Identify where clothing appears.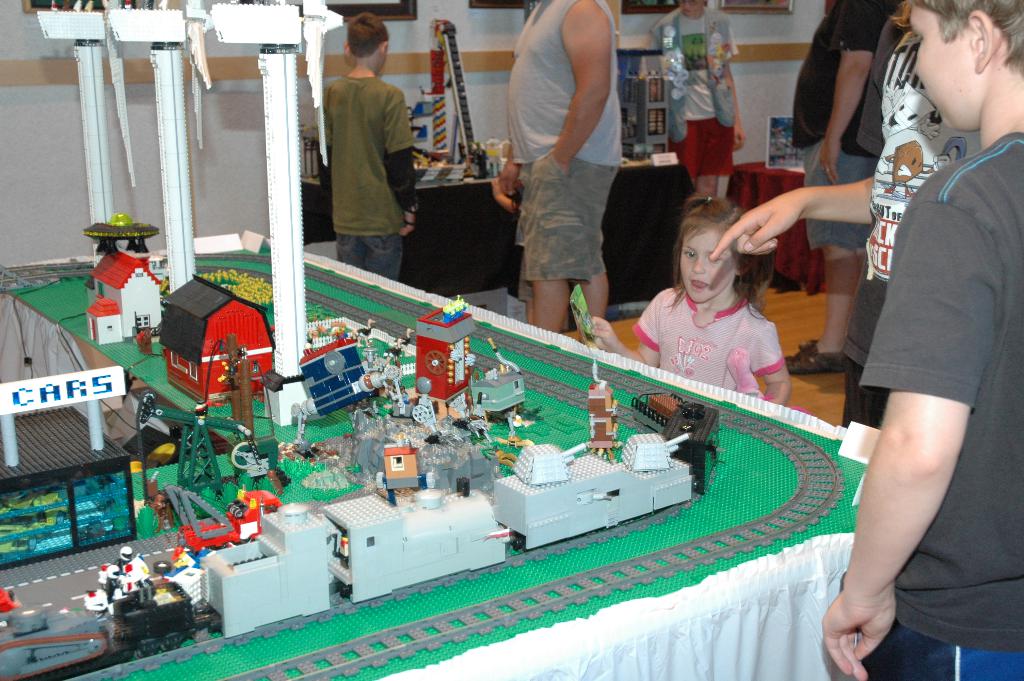
Appears at l=318, t=78, r=419, b=279.
